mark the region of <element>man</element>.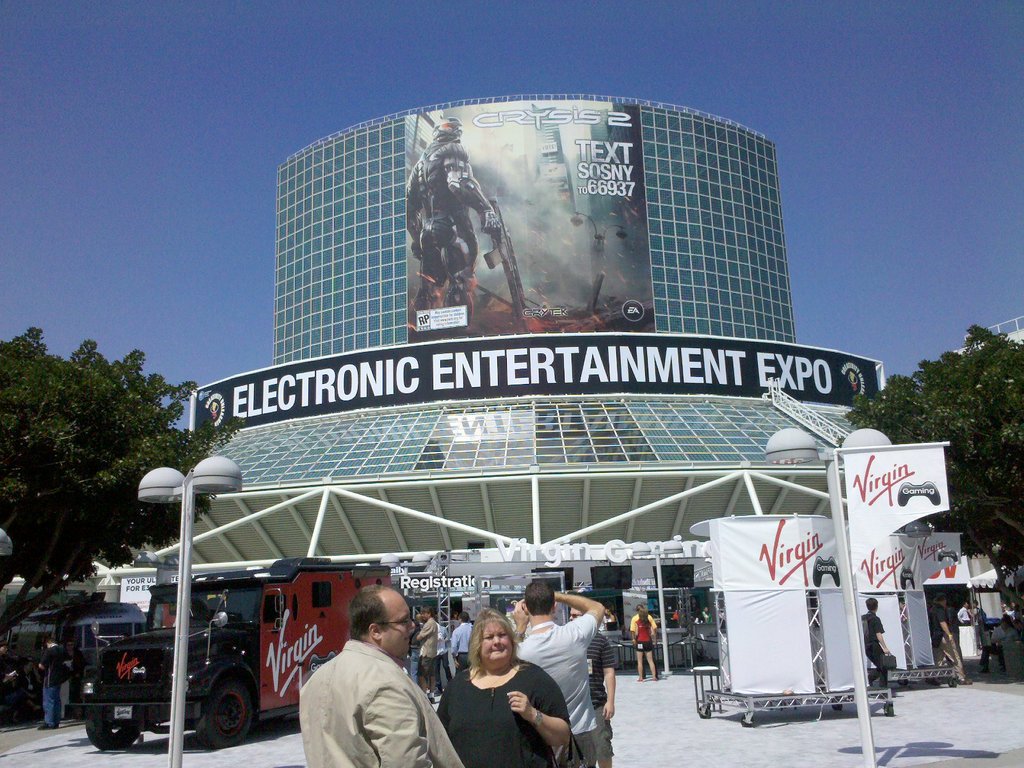
Region: [x1=447, y1=605, x2=477, y2=677].
